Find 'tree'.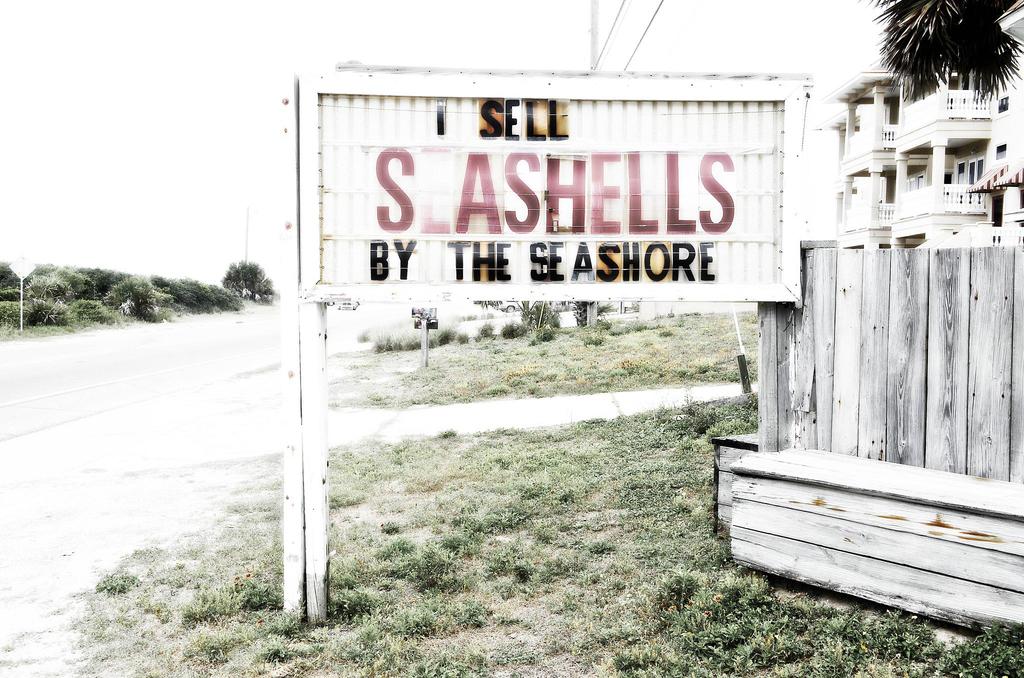
<bbox>516, 298, 561, 330</bbox>.
